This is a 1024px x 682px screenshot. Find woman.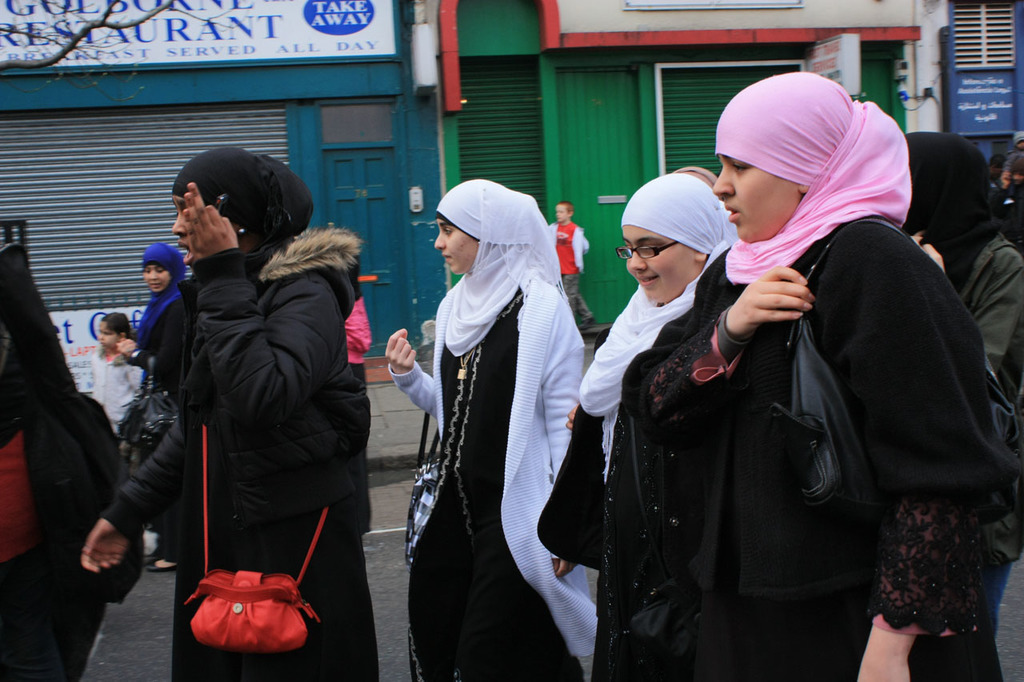
Bounding box: bbox=[604, 64, 1018, 681].
